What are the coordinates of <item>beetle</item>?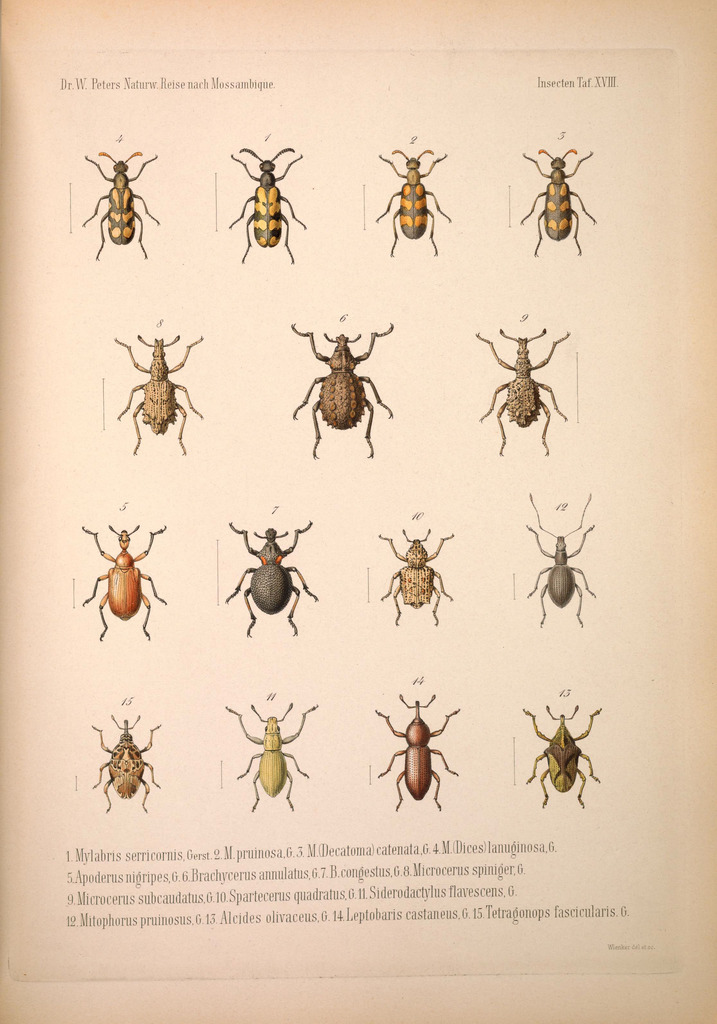
370 147 466 255.
